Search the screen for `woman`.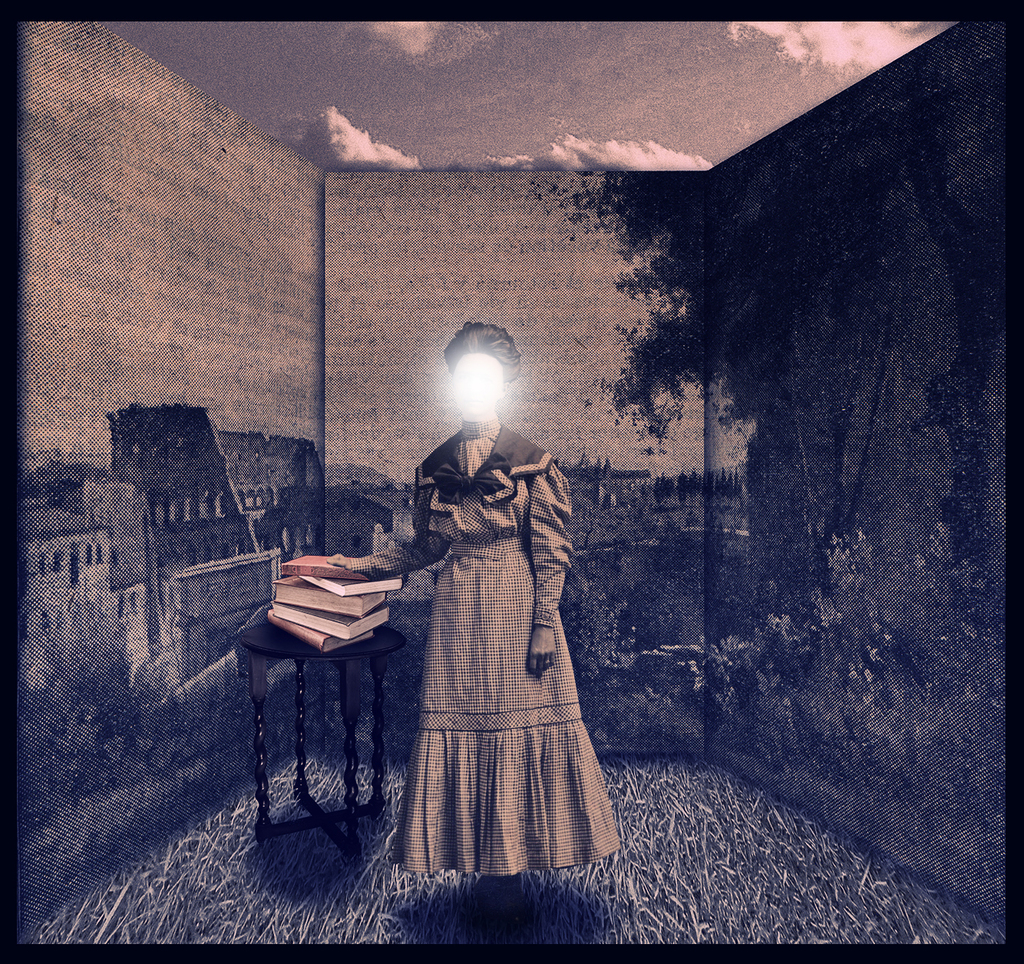
Found at 357,348,609,908.
